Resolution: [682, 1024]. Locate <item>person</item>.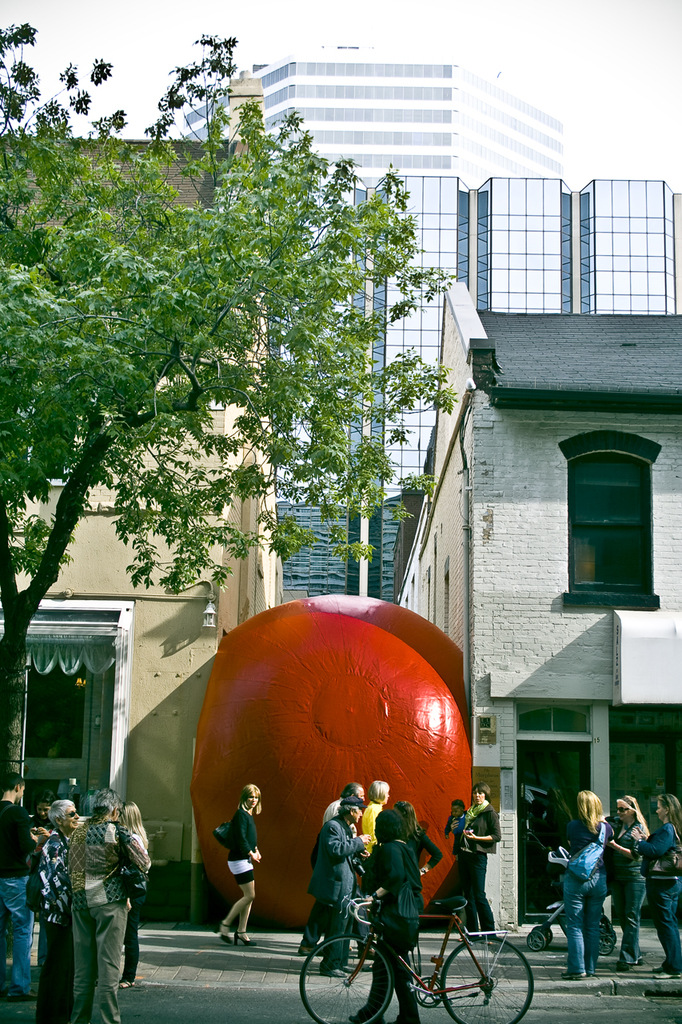
213, 790, 269, 955.
